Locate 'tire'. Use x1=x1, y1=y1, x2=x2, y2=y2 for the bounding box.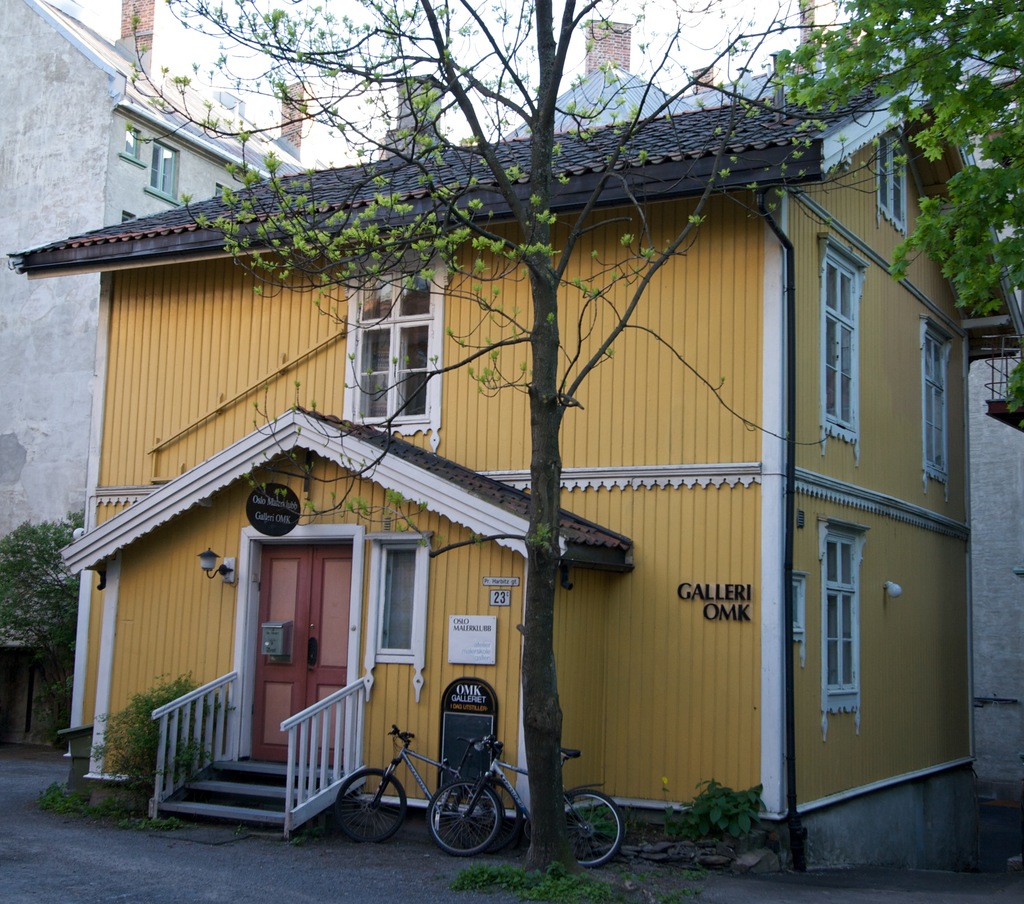
x1=335, y1=764, x2=409, y2=850.
